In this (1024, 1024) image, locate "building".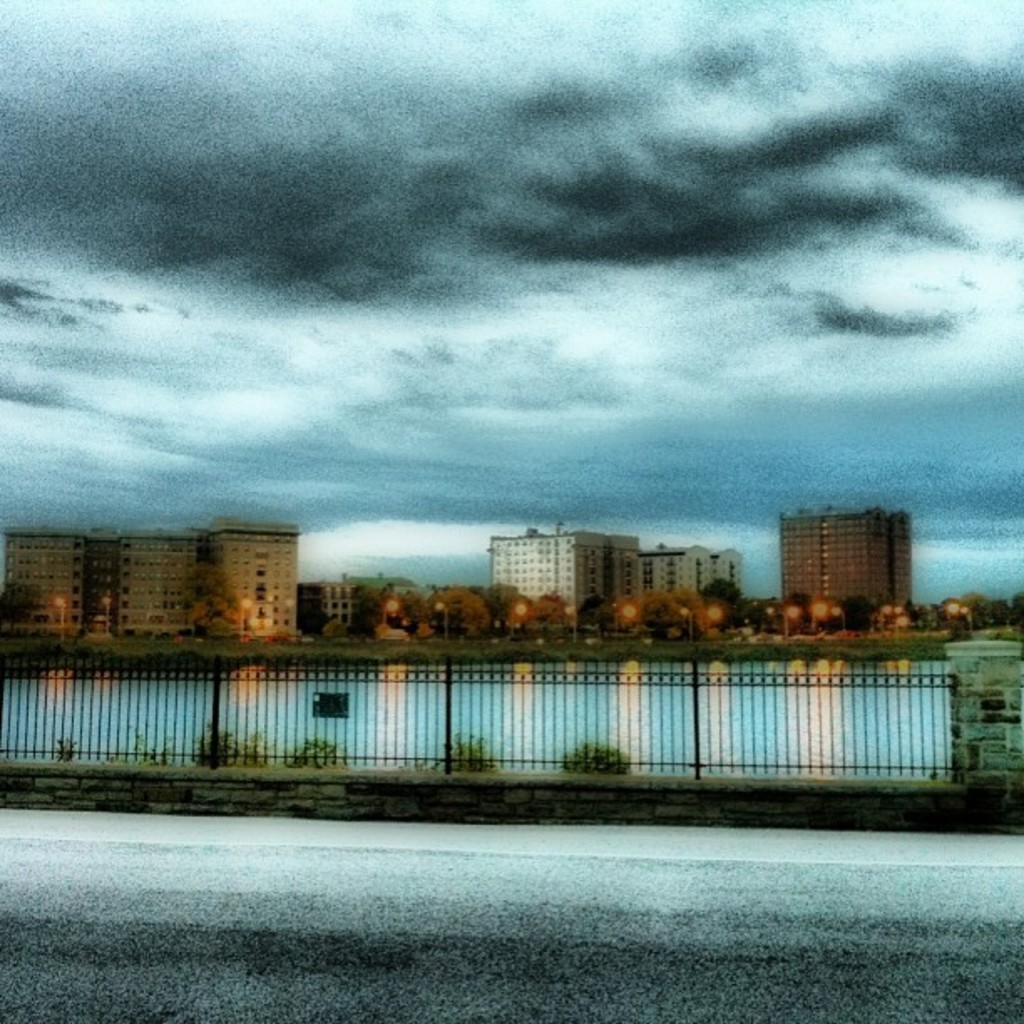
Bounding box: locate(783, 507, 910, 609).
